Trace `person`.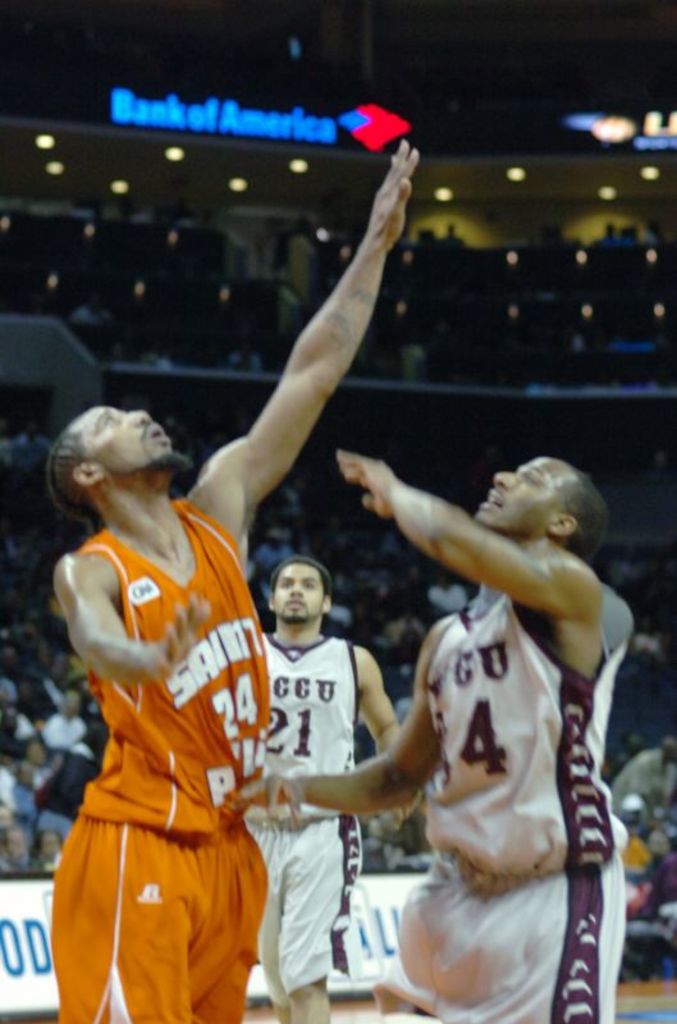
Traced to {"x1": 243, "y1": 558, "x2": 417, "y2": 1023}.
